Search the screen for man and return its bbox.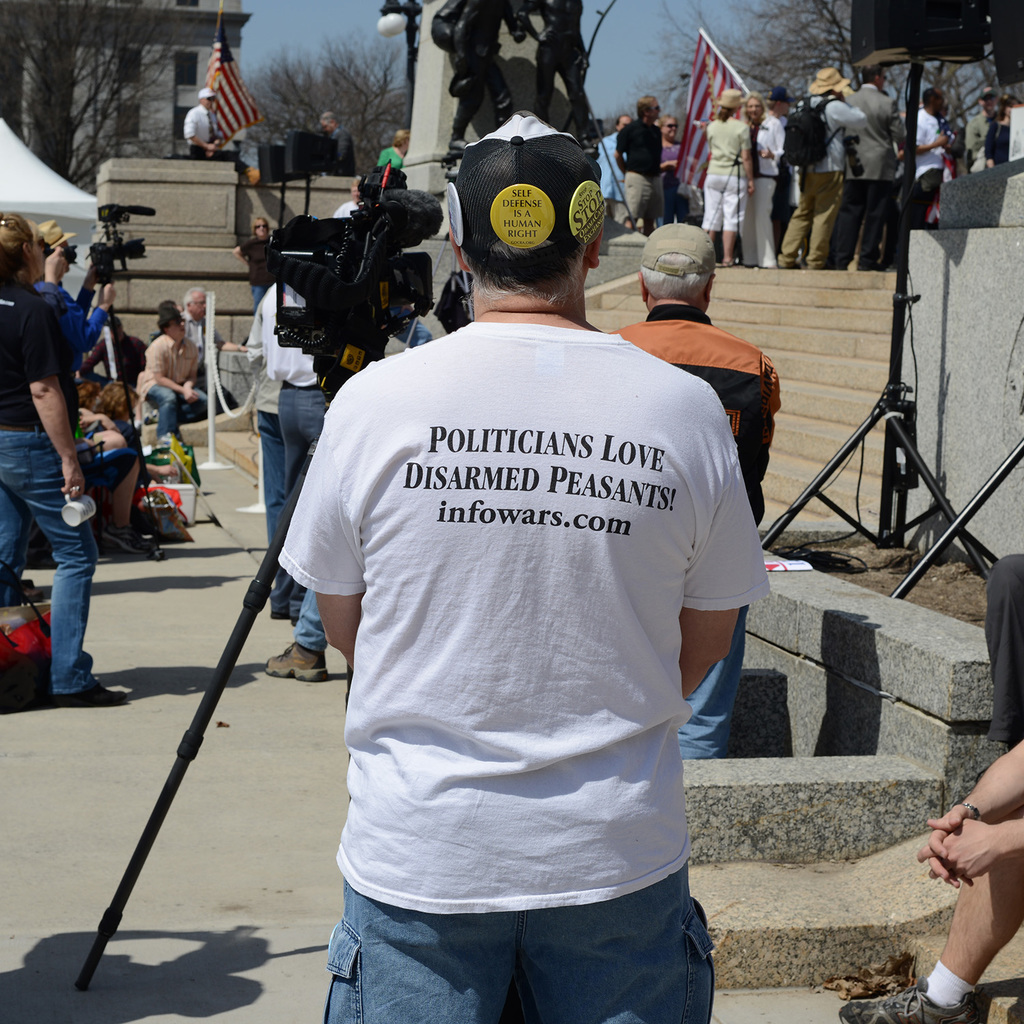
Found: box=[0, 205, 126, 715].
